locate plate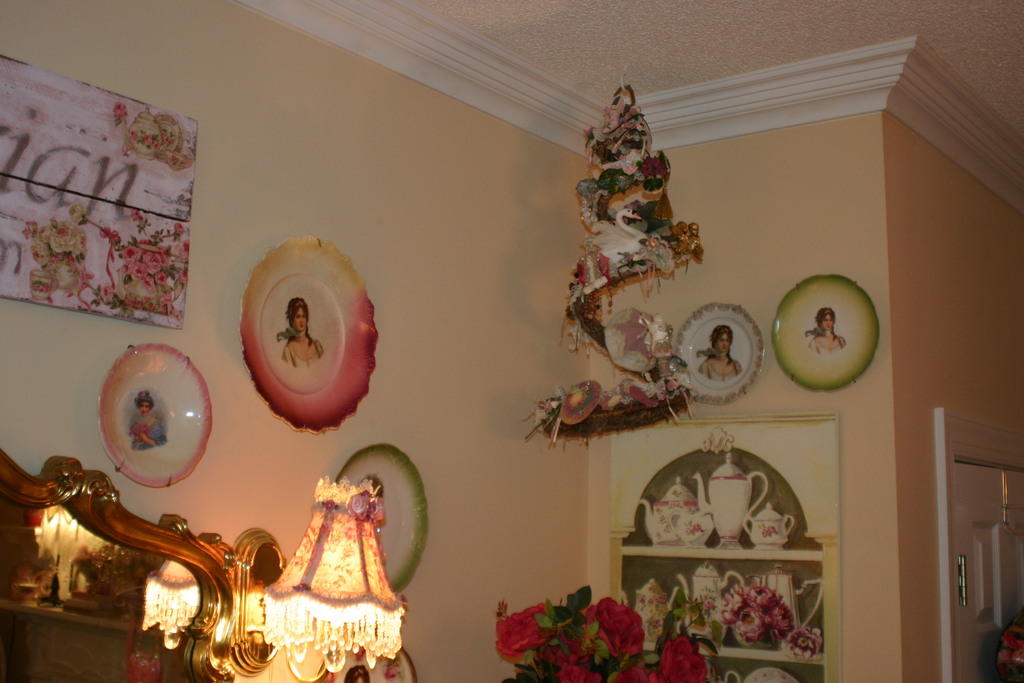
BBox(771, 261, 884, 399)
